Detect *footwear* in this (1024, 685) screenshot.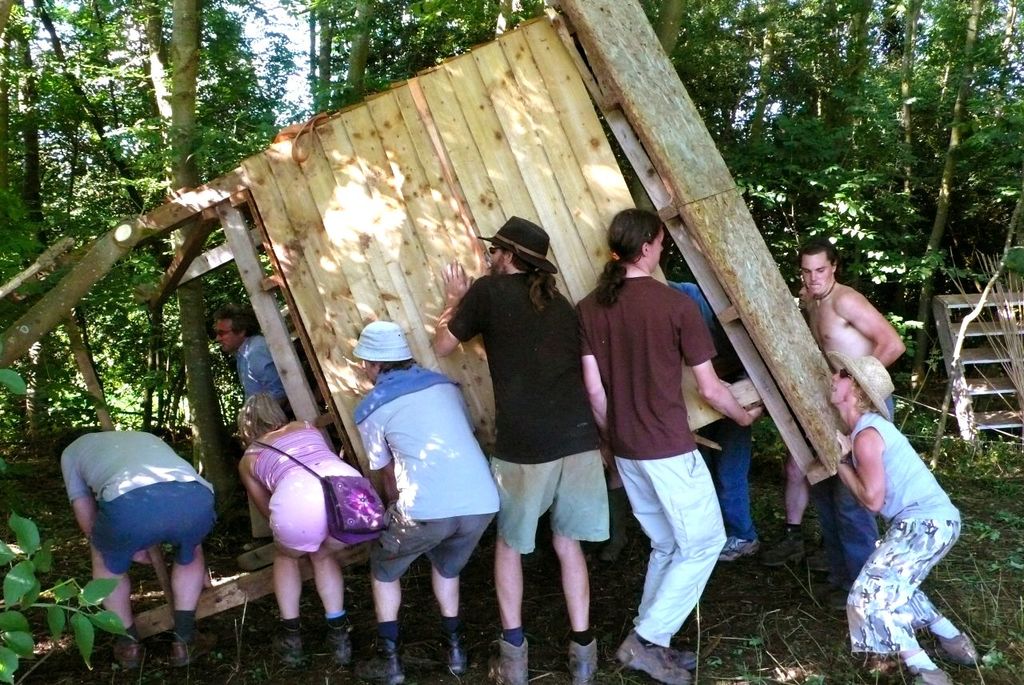
Detection: [x1=720, y1=535, x2=765, y2=558].
